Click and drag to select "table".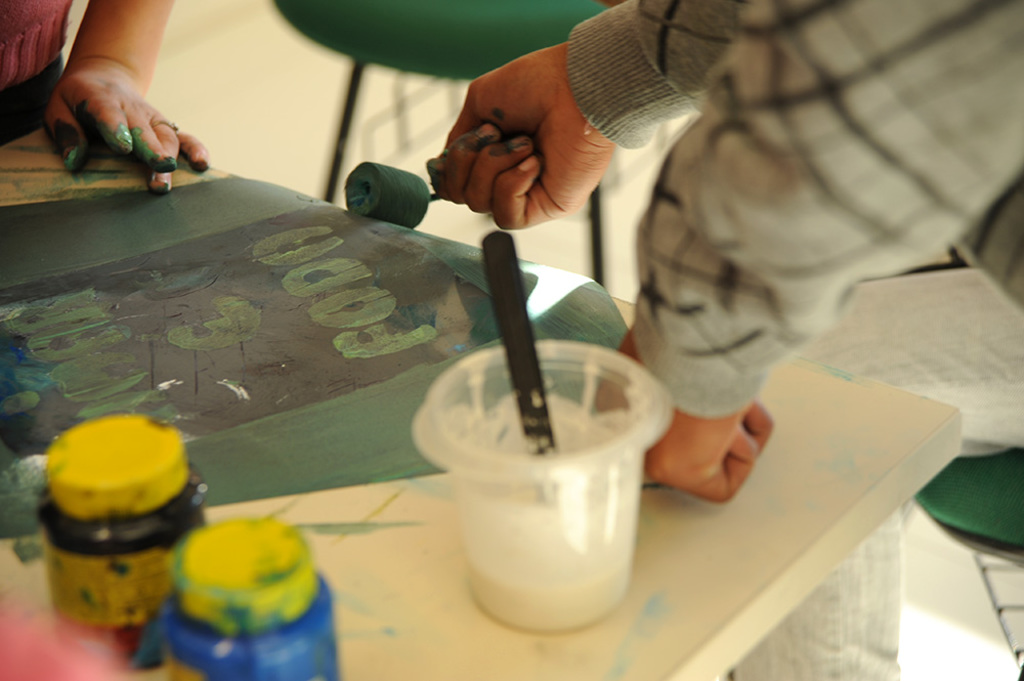
Selection: [30, 110, 914, 680].
